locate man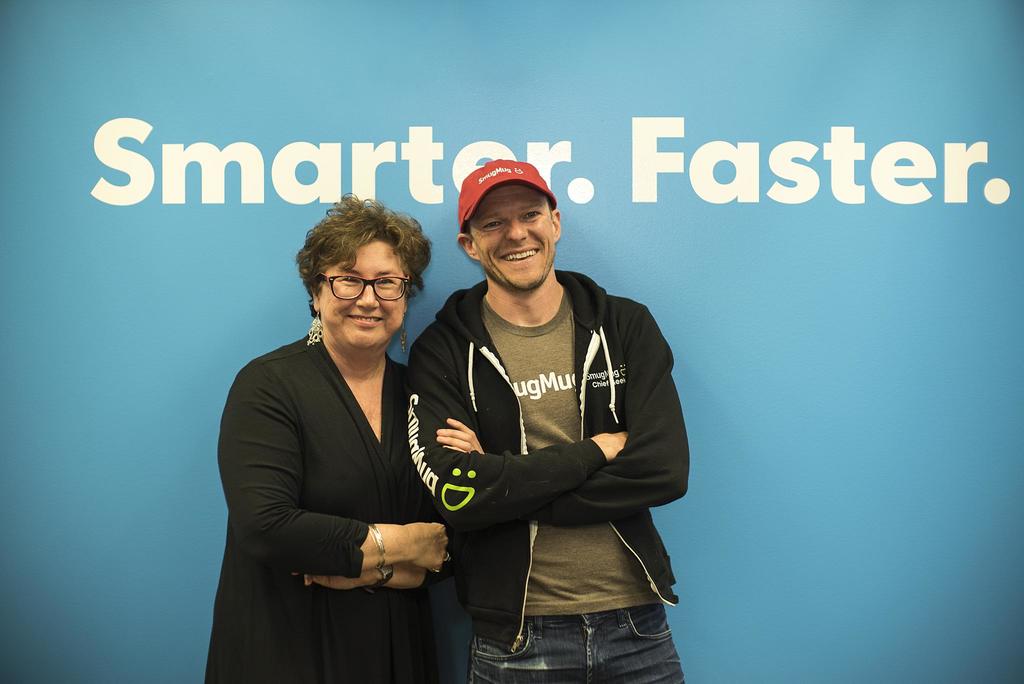
Rect(398, 147, 682, 670)
